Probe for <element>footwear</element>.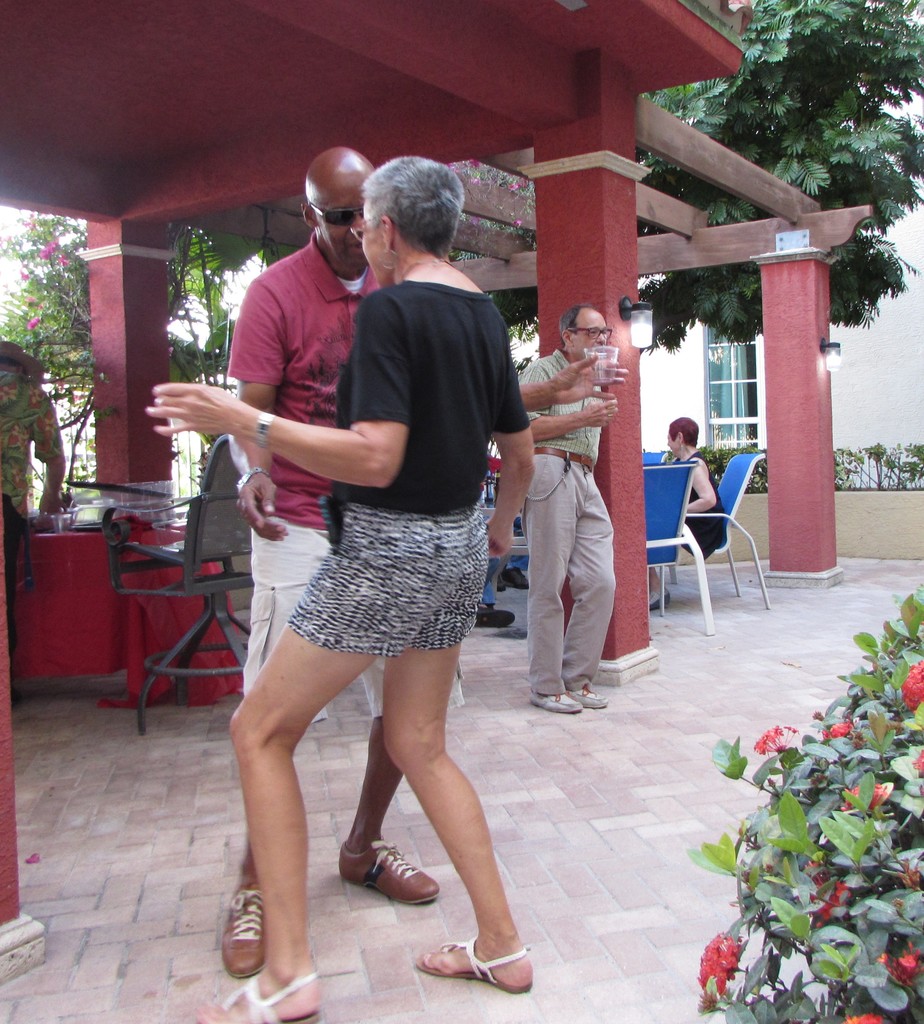
Probe result: [left=328, top=839, right=430, bottom=914].
